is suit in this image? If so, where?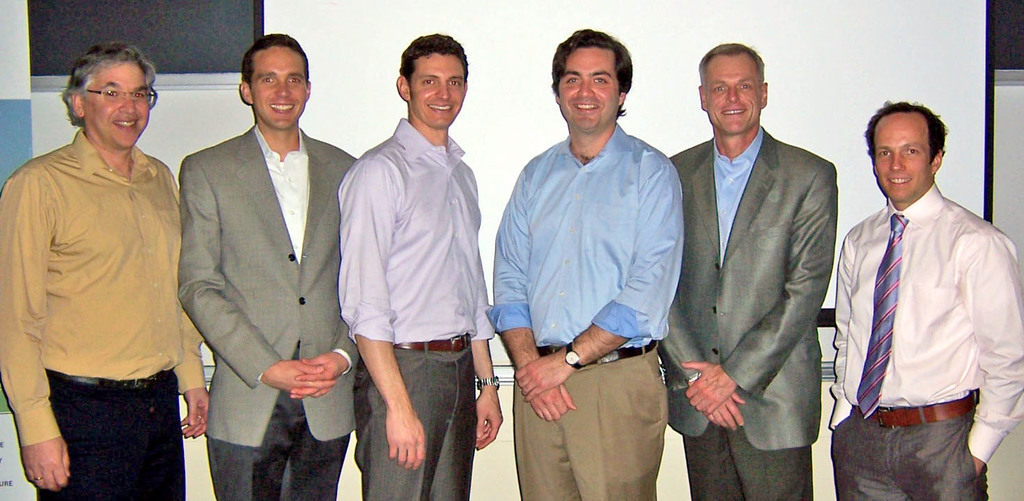
Yes, at l=178, t=123, r=361, b=500.
